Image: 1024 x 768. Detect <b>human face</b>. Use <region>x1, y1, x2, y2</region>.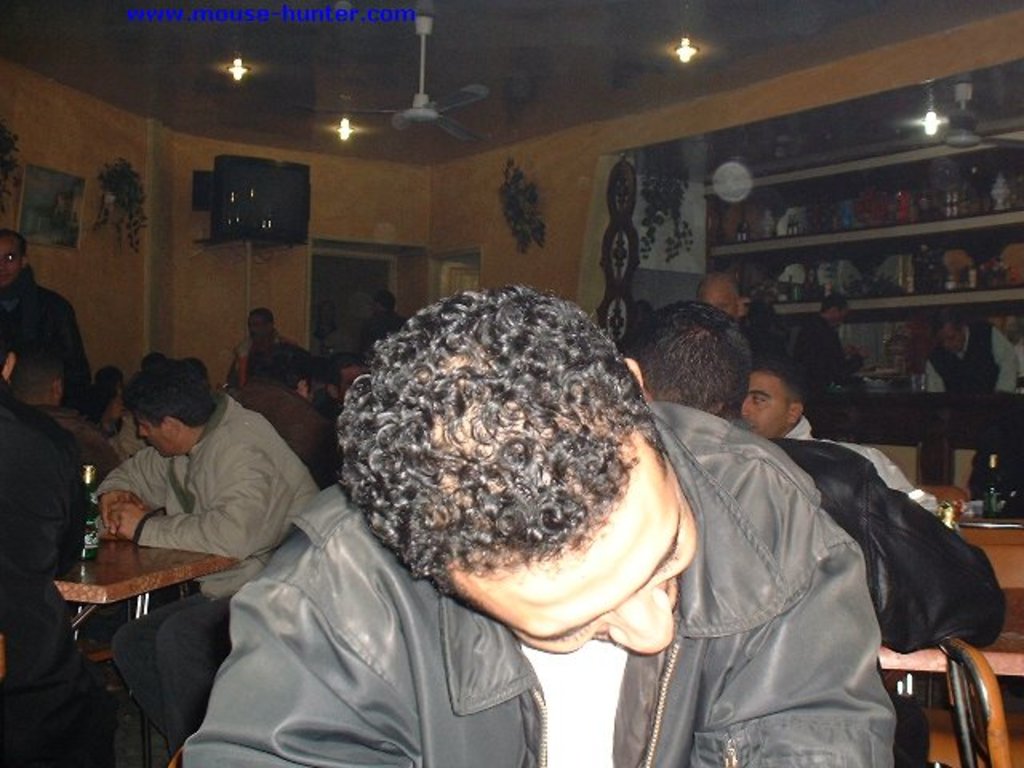
<region>0, 238, 21, 285</region>.
